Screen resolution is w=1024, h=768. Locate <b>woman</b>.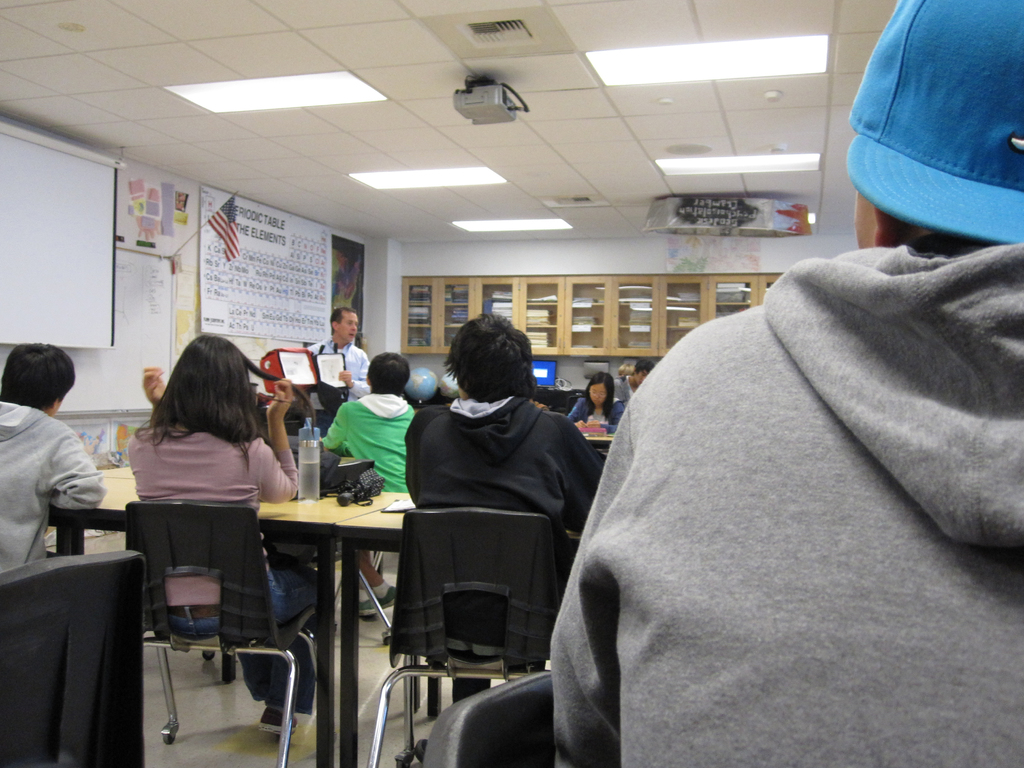
locate(566, 374, 624, 429).
